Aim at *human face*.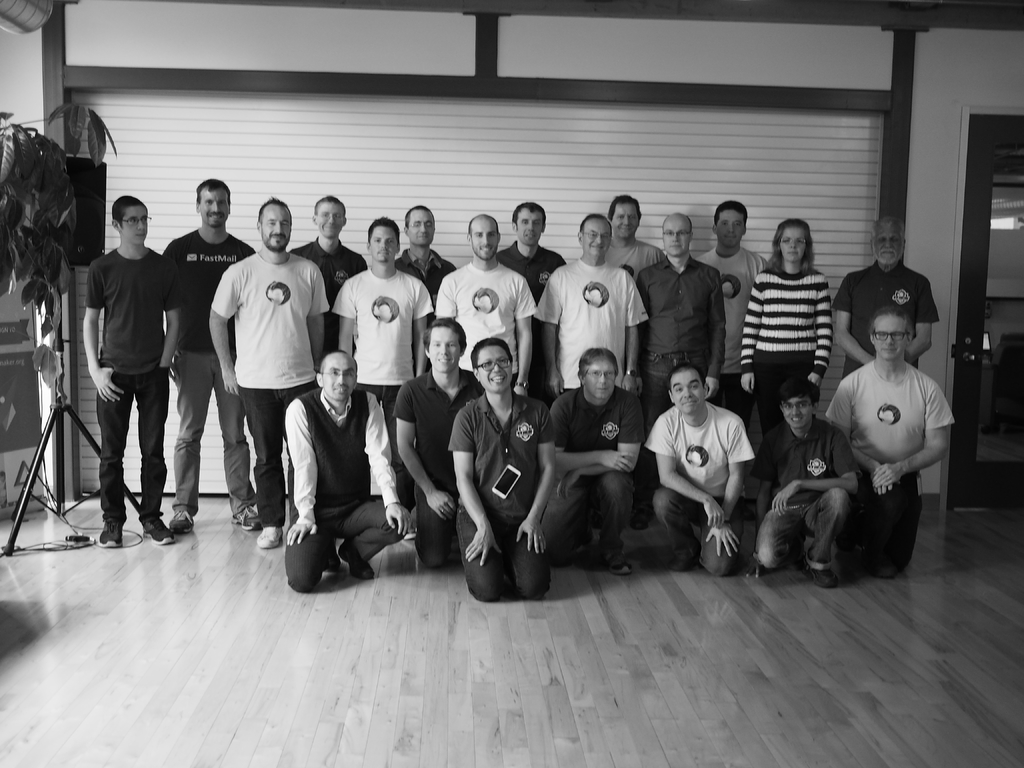
Aimed at bbox(119, 206, 148, 243).
